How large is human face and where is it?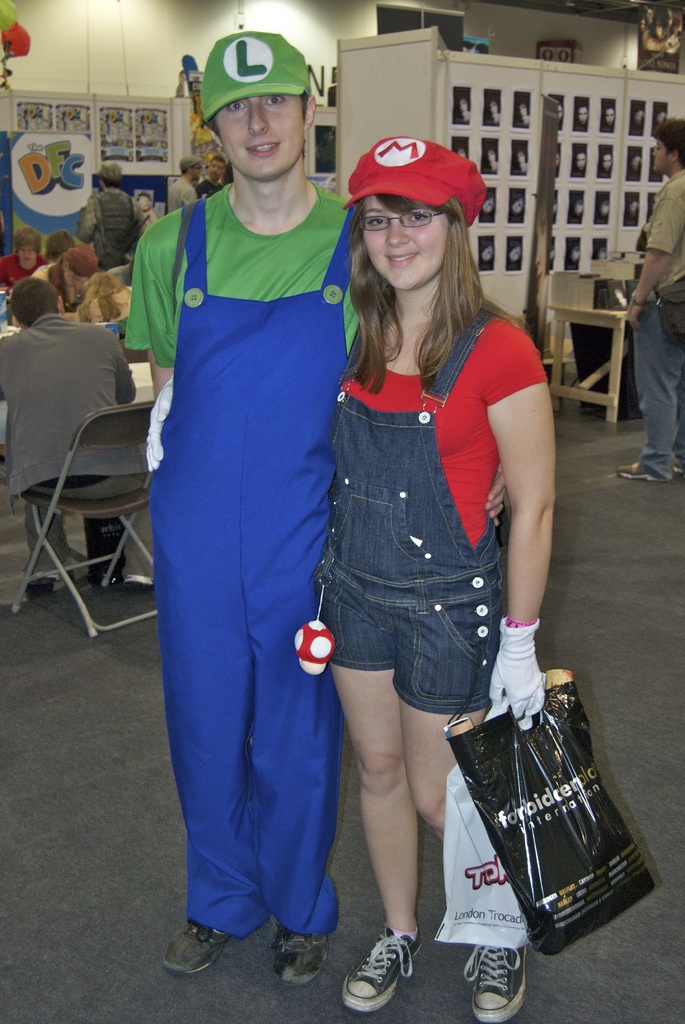
Bounding box: region(654, 143, 670, 174).
